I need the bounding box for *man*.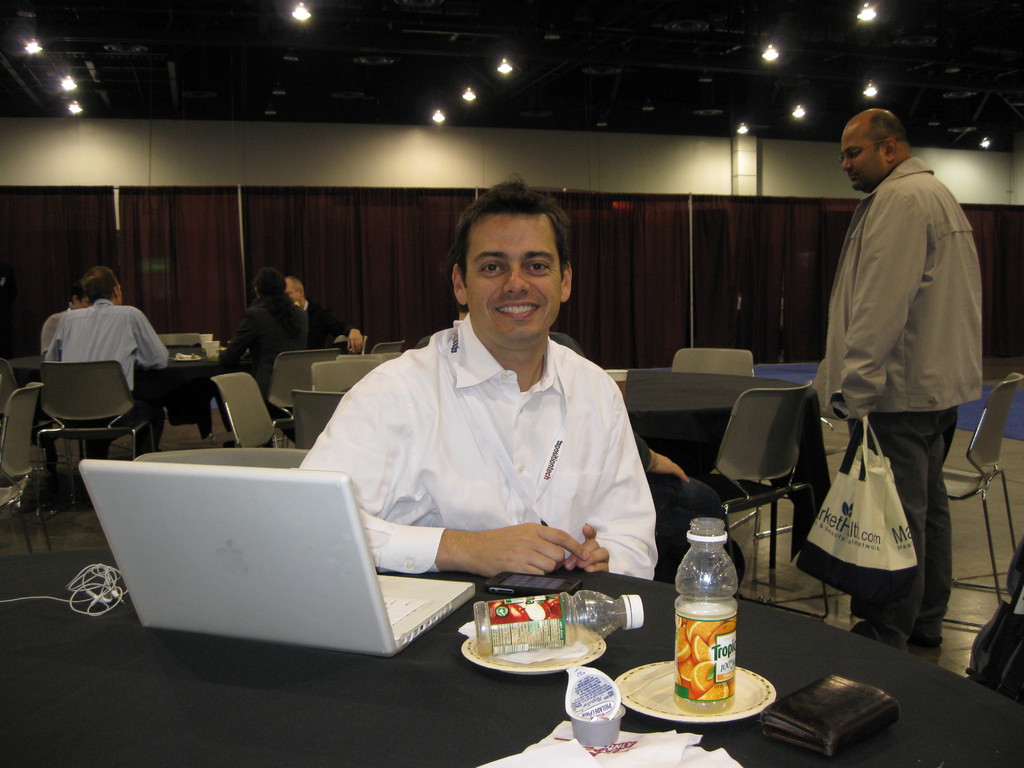
Here it is: 44/261/174/458.
